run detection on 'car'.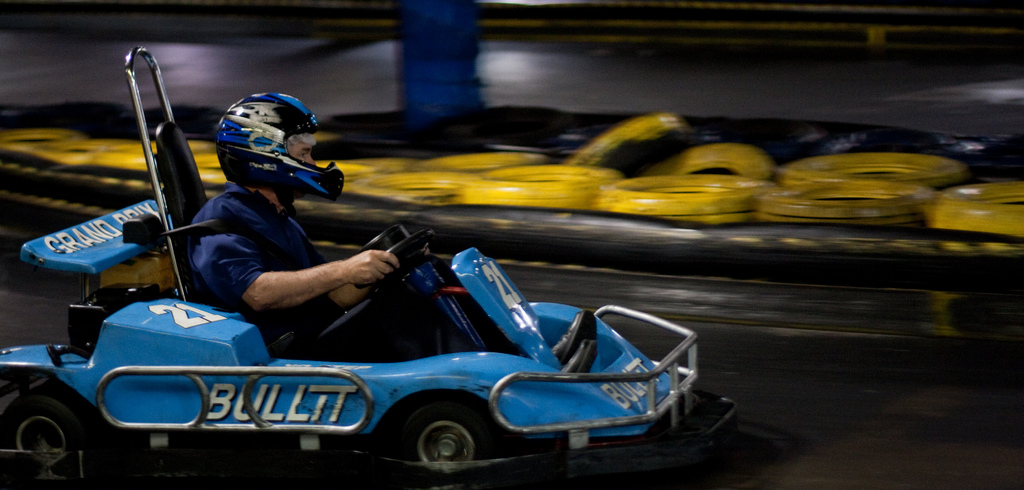
Result: [1,48,735,488].
